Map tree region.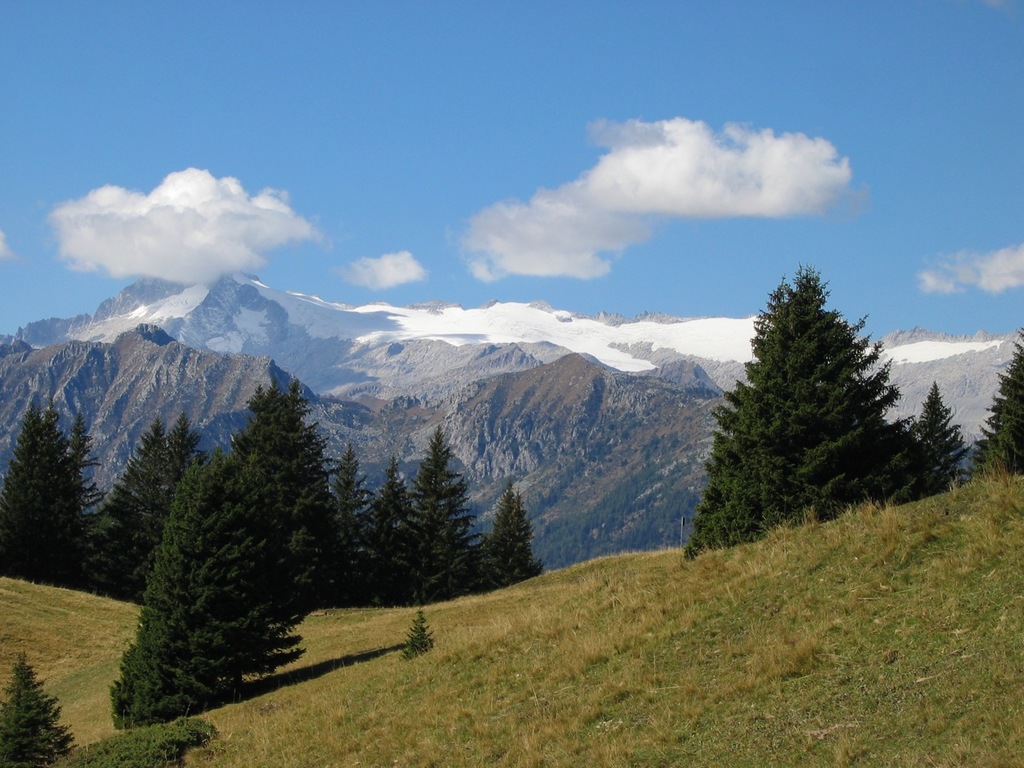
Mapped to crop(0, 648, 74, 767).
